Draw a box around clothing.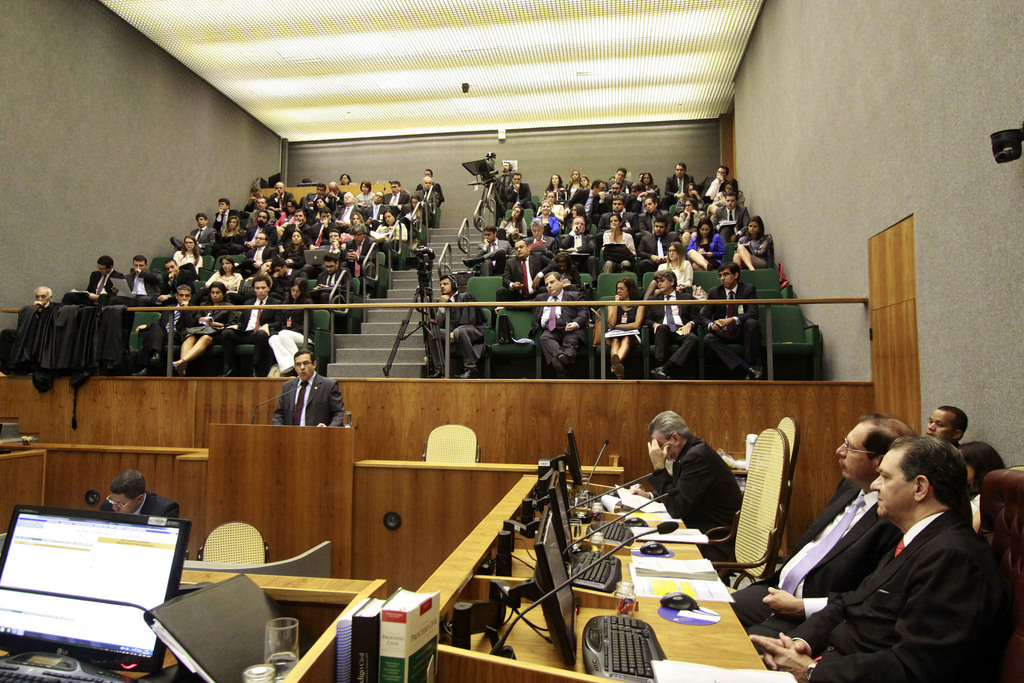
rect(346, 236, 369, 263).
